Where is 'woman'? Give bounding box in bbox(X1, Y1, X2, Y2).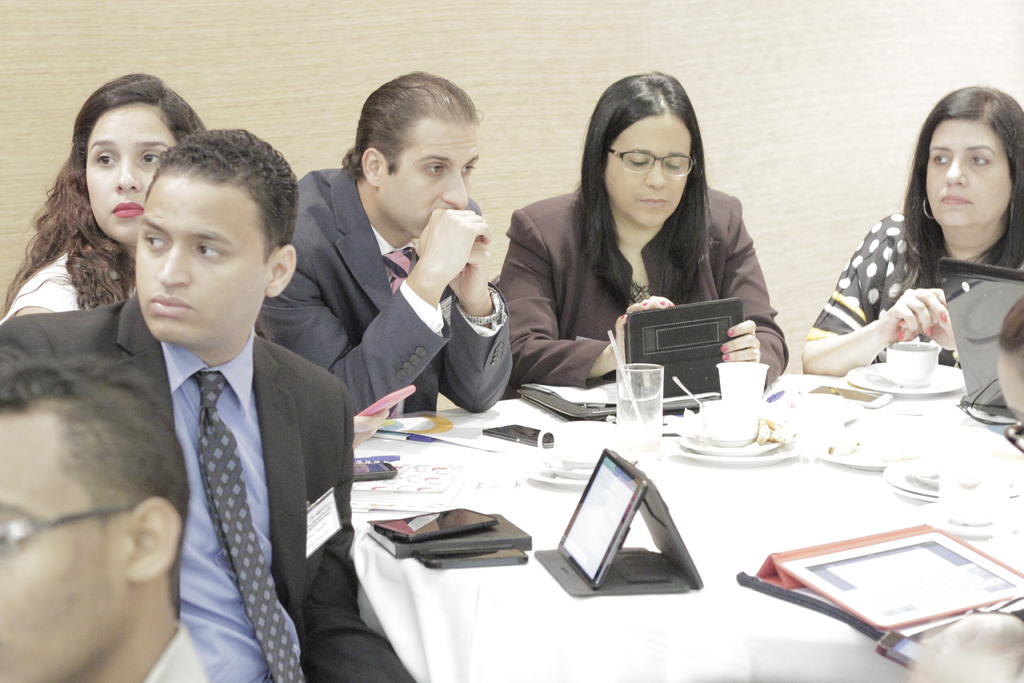
bbox(495, 93, 789, 407).
